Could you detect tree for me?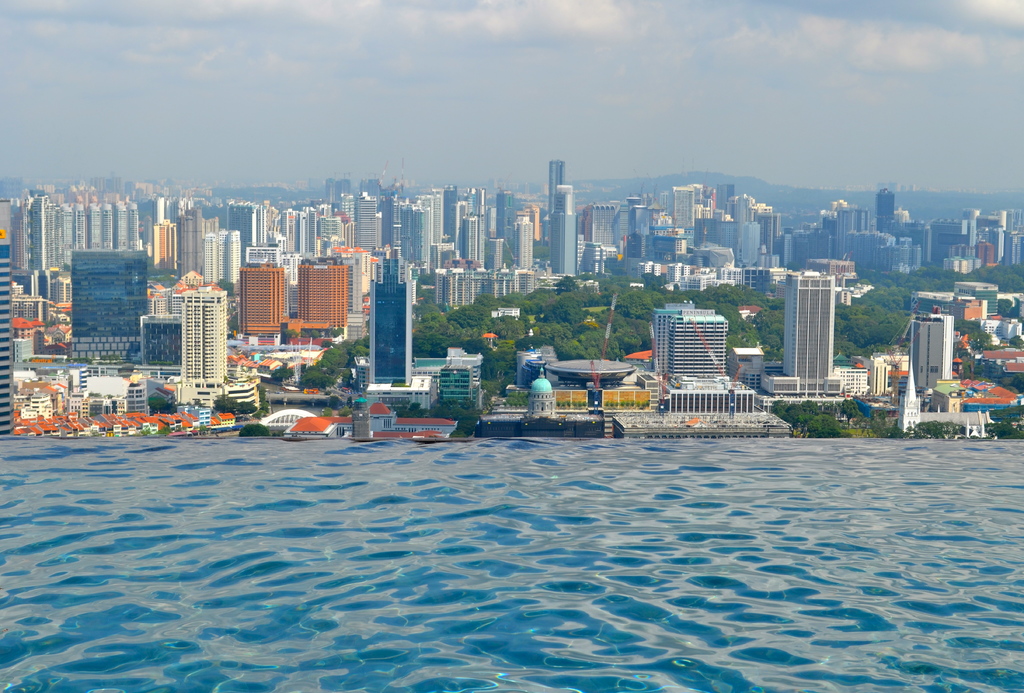
Detection result: rect(960, 320, 977, 334).
